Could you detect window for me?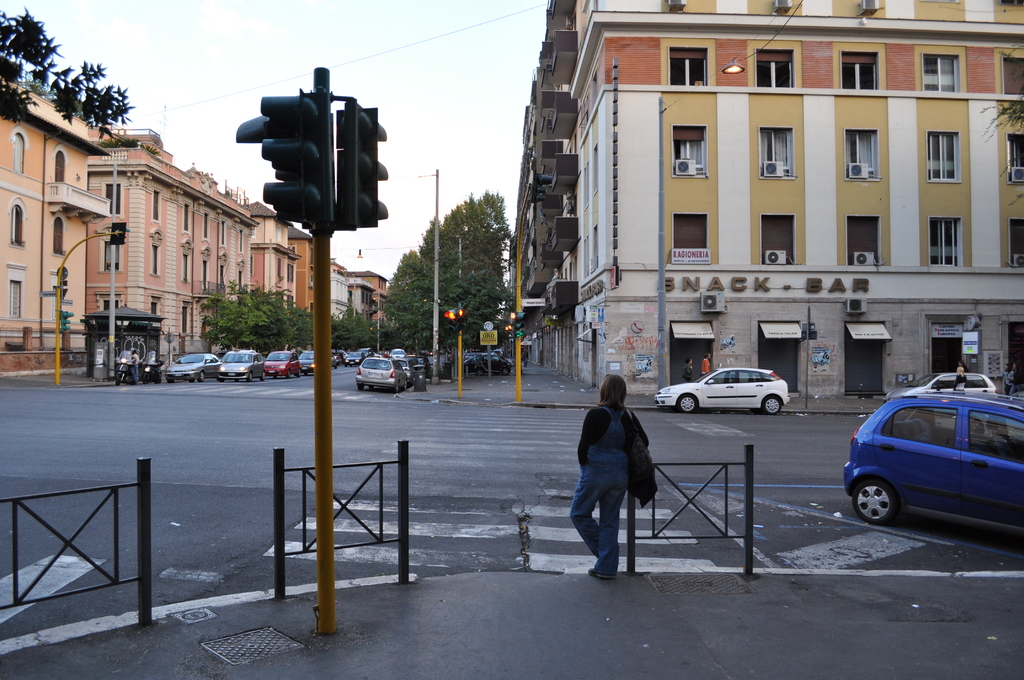
Detection result: left=9, top=284, right=22, bottom=323.
